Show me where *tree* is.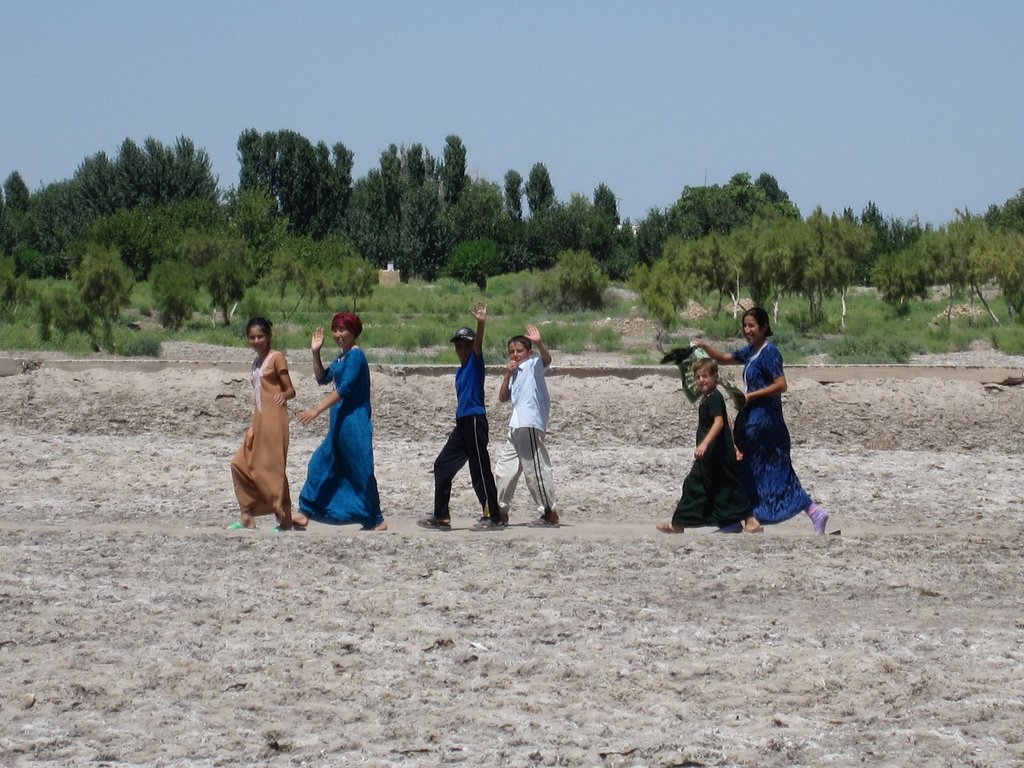
*tree* is at [752,209,810,325].
